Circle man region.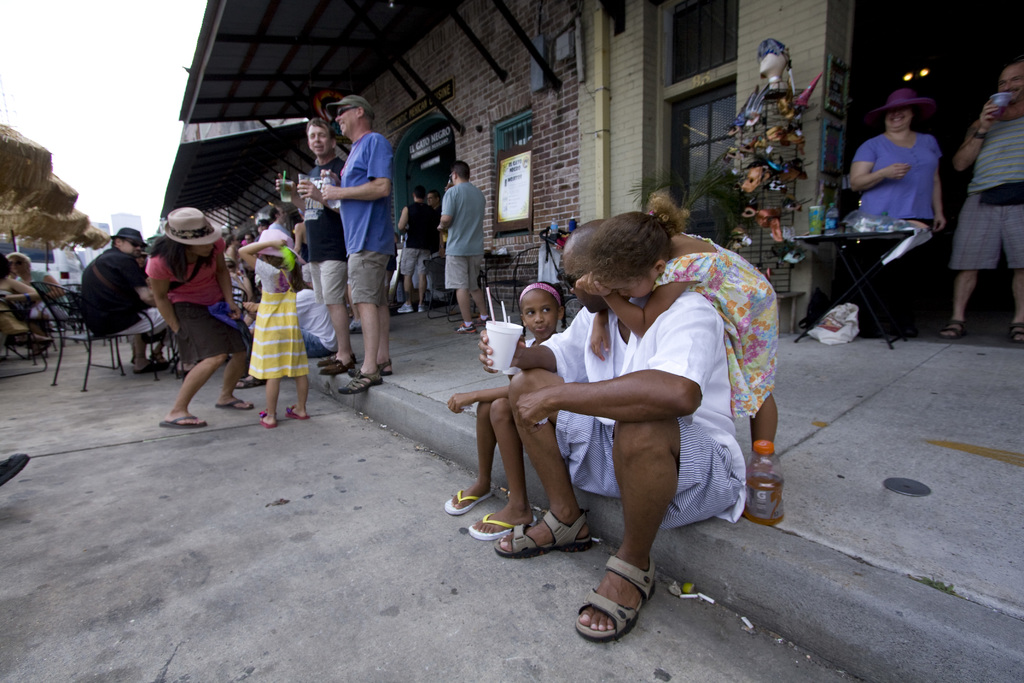
Region: {"left": 399, "top": 192, "right": 447, "bottom": 315}.
